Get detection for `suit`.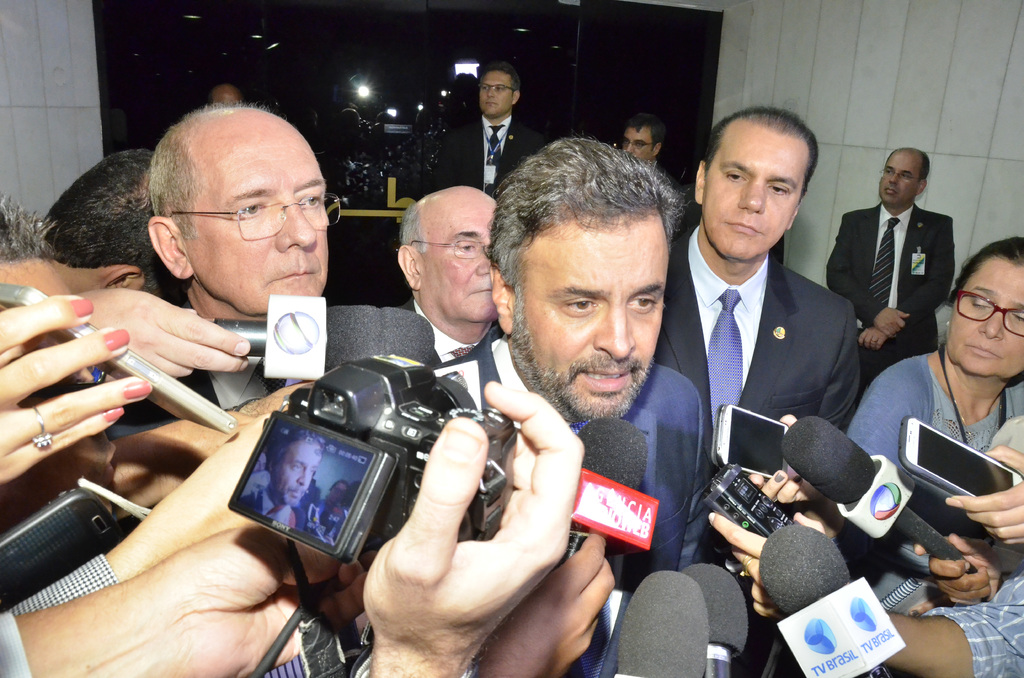
Detection: l=649, t=229, r=859, b=457.
